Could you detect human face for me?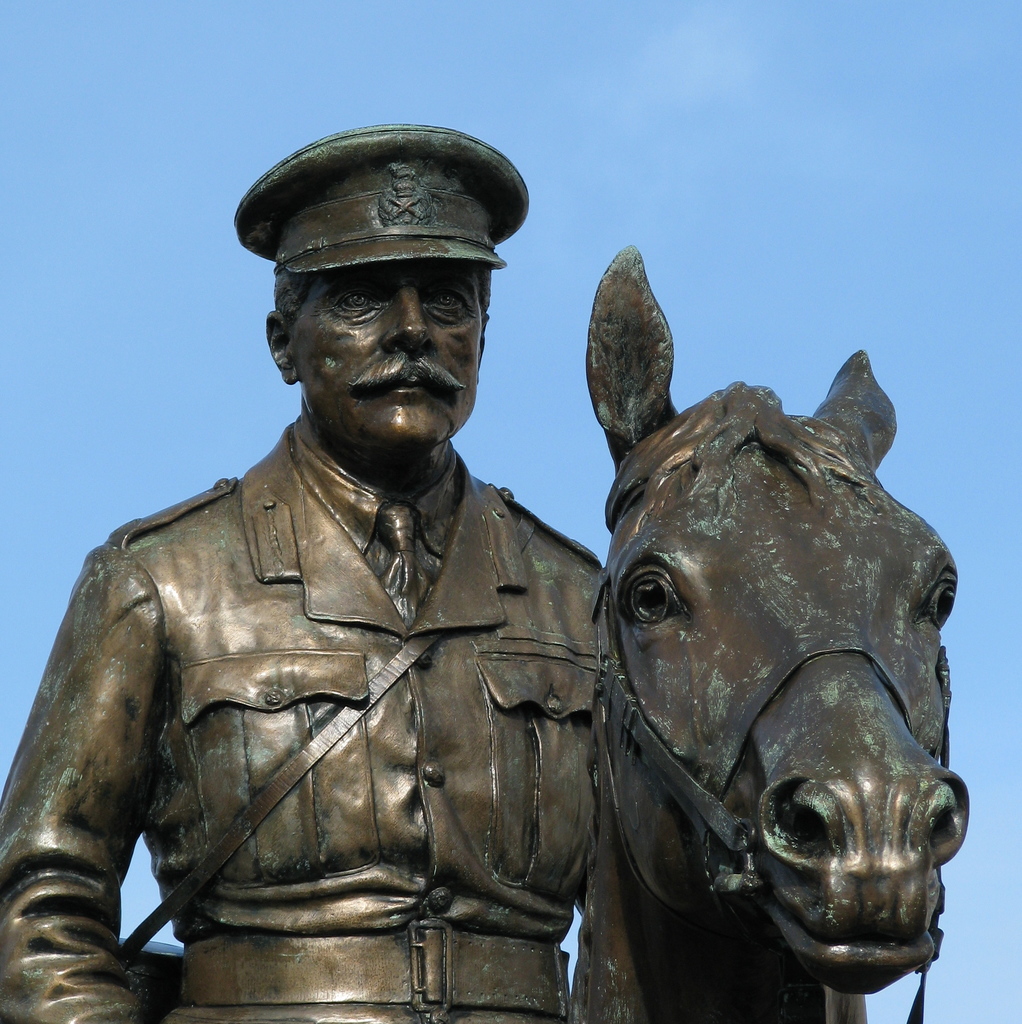
Detection result: <bbox>293, 273, 483, 440</bbox>.
